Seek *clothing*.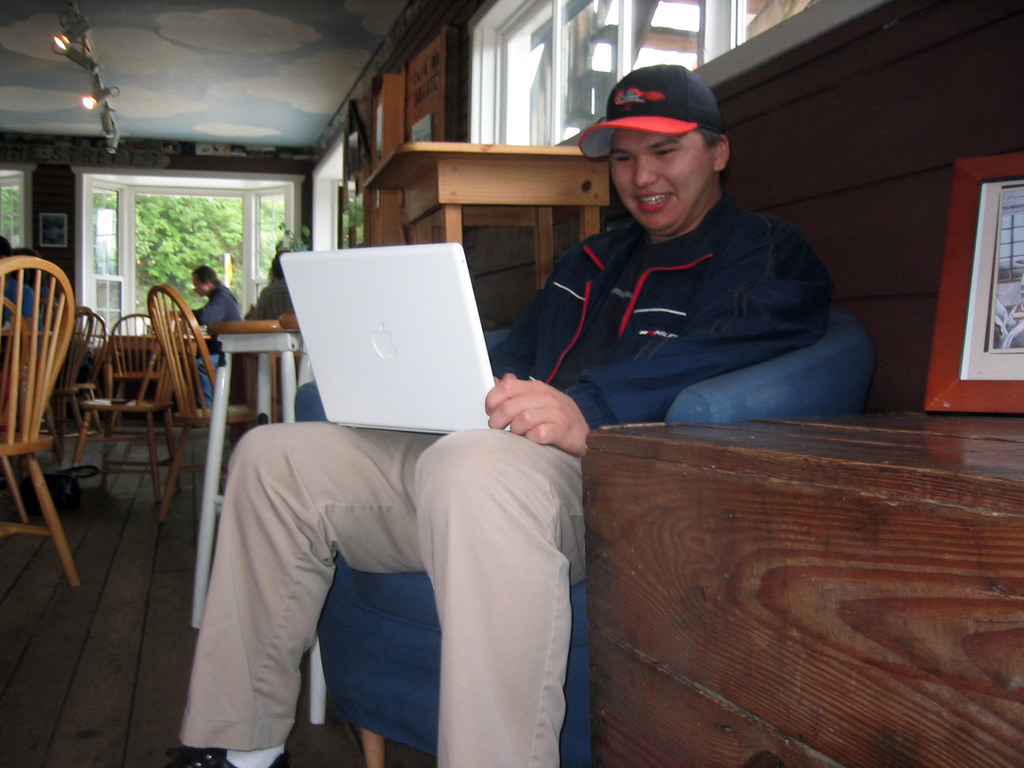
pyautogui.locateOnScreen(6, 276, 44, 323).
